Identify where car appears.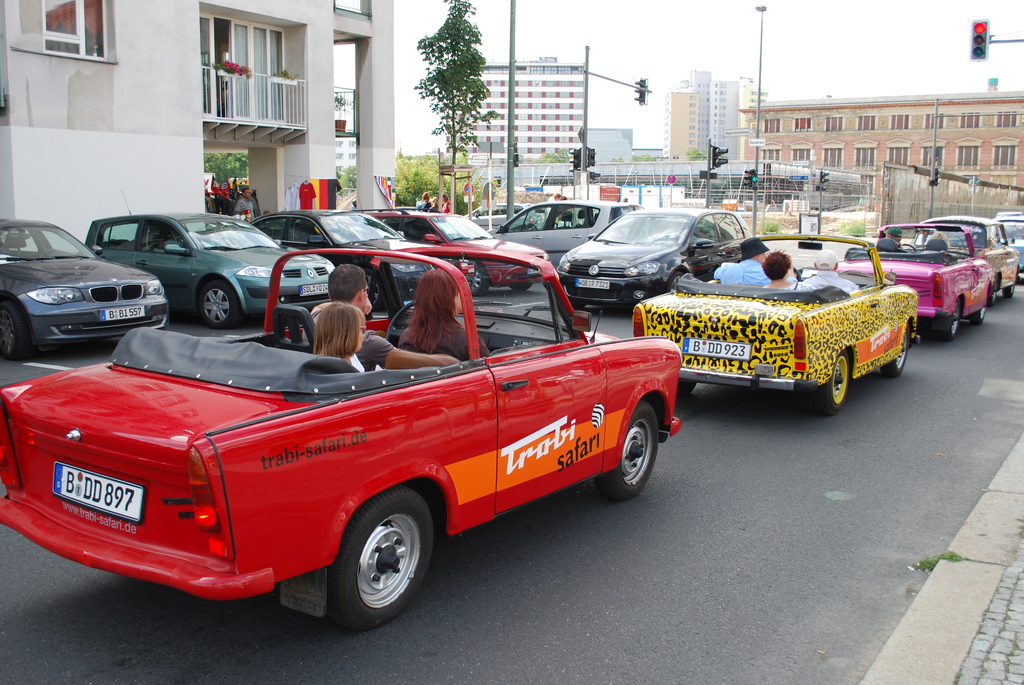
Appears at <box>982,212,1023,278</box>.
